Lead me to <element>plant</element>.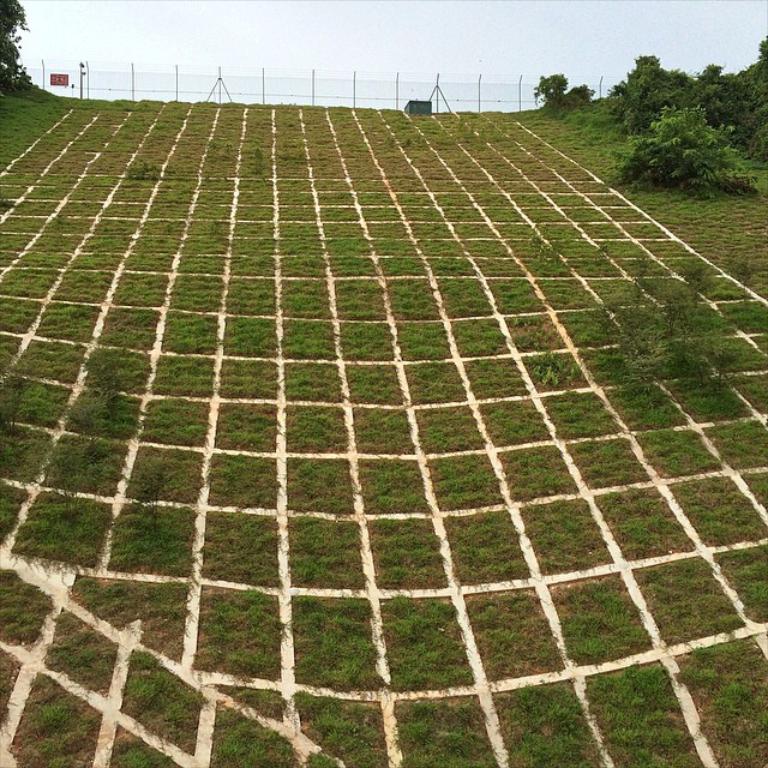
Lead to 672:643:767:767.
